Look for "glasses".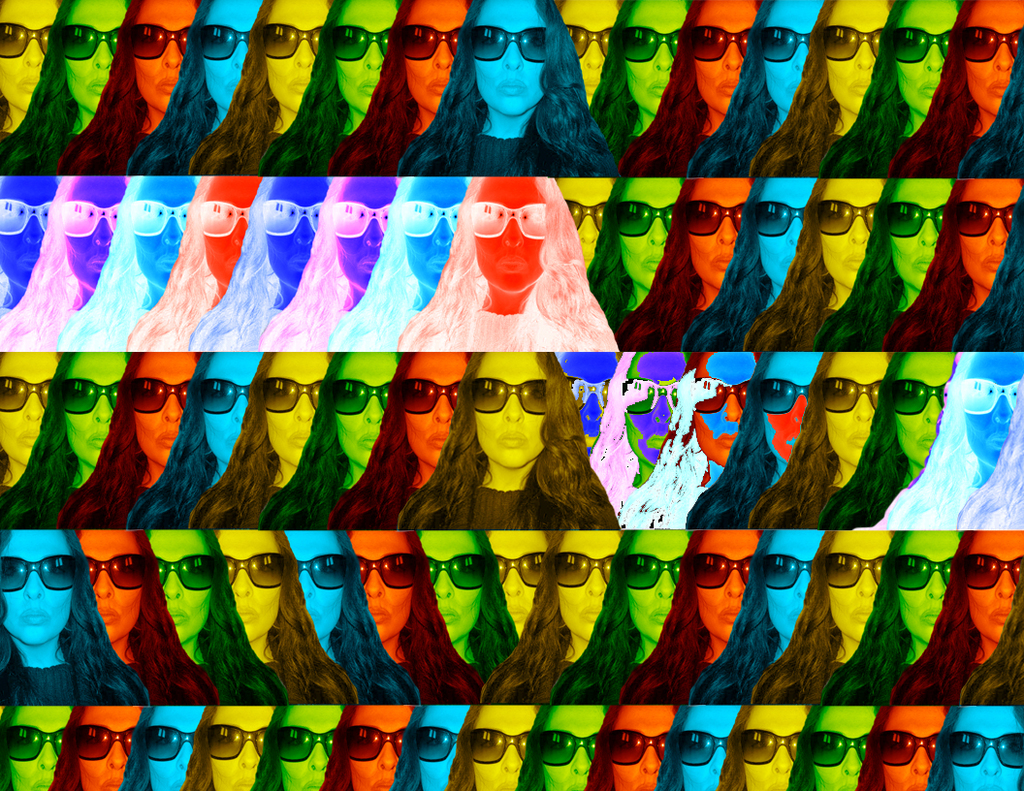
Found: box(295, 557, 354, 590).
